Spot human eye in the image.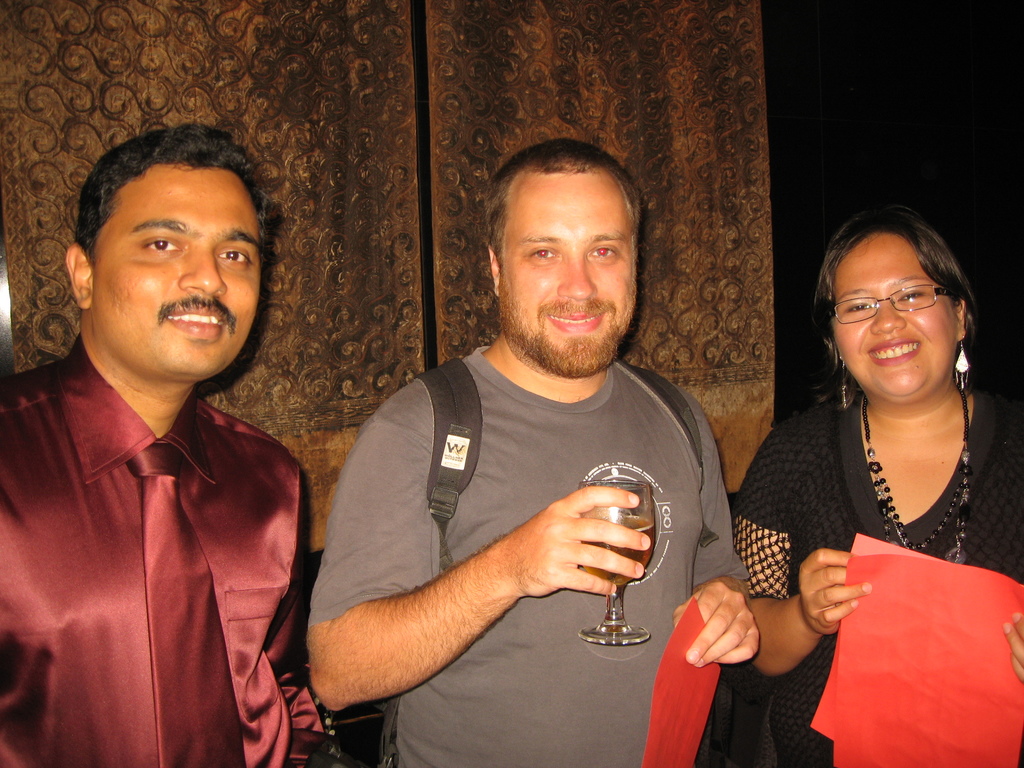
human eye found at 898,288,925,303.
